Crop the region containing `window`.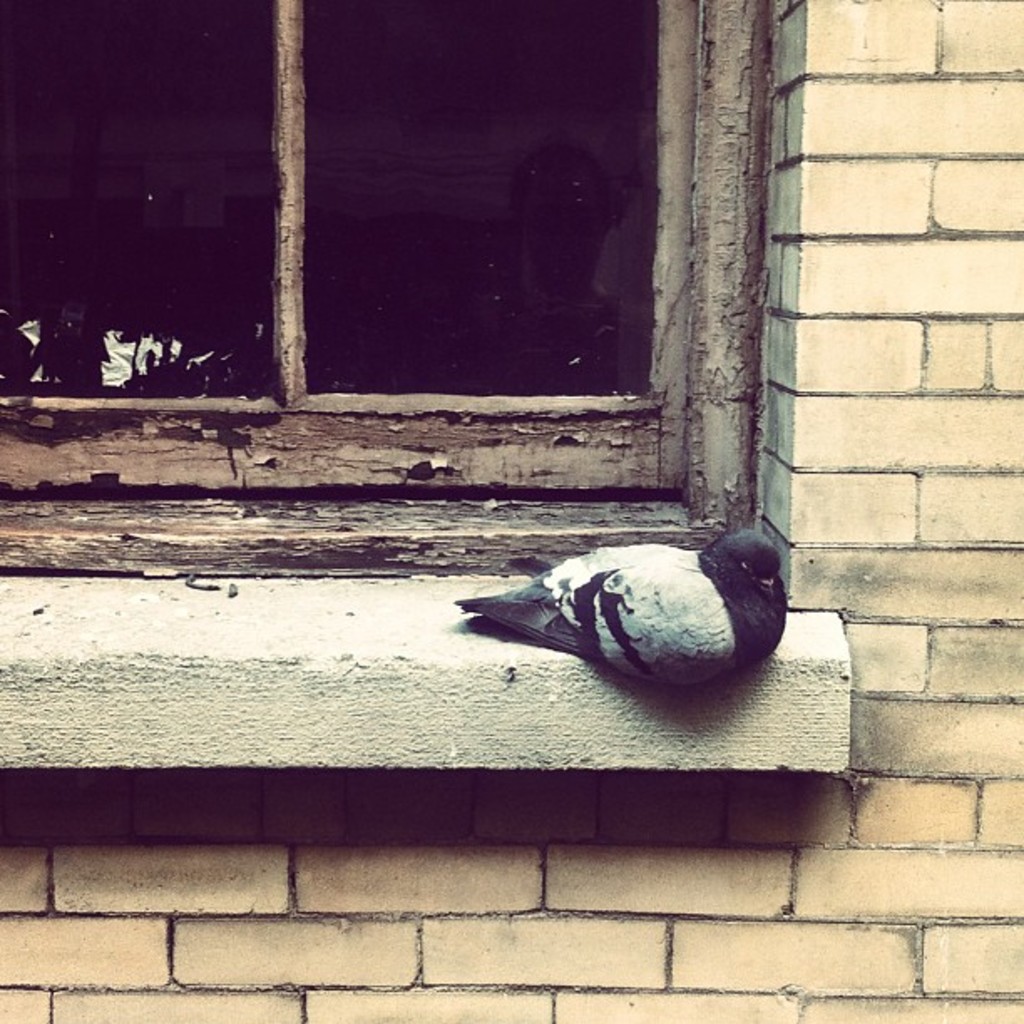
Crop region: x1=89 y1=12 x2=758 y2=463.
